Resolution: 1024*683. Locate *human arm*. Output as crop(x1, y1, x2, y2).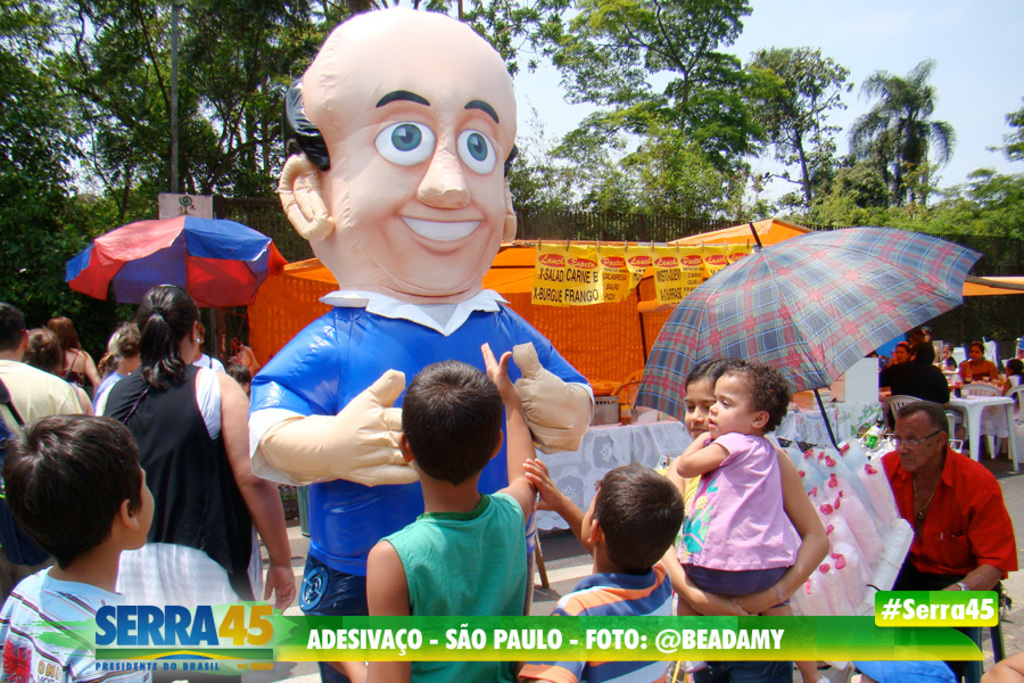
crop(82, 353, 104, 396).
